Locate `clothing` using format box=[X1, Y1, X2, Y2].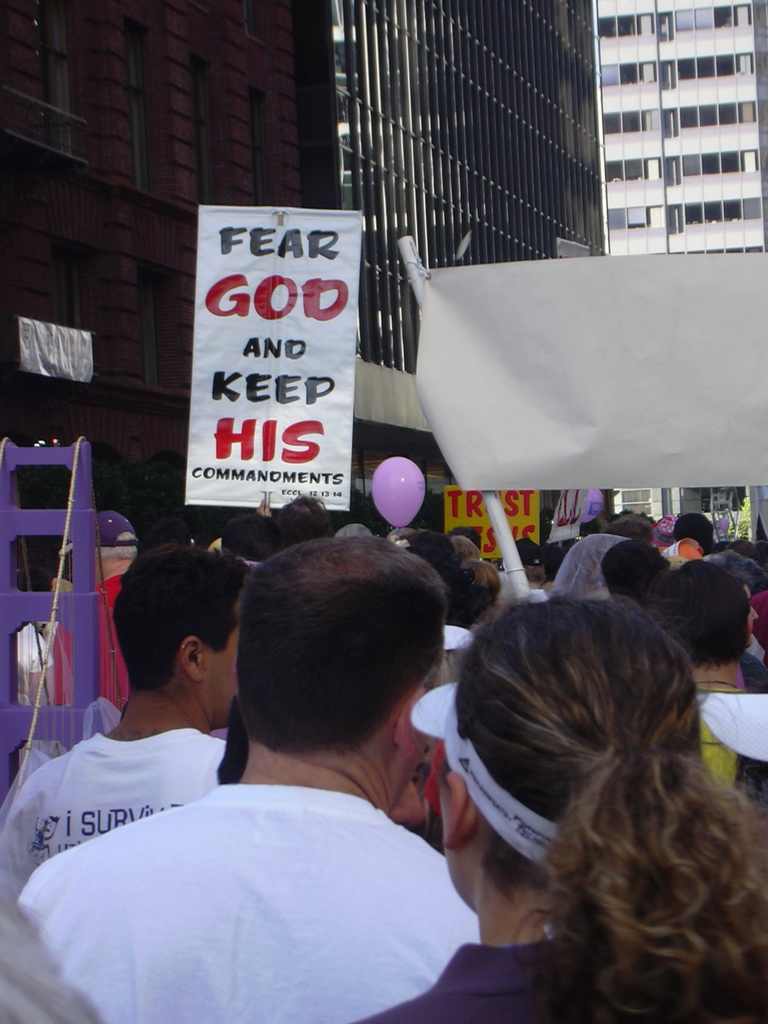
box=[356, 934, 603, 1023].
